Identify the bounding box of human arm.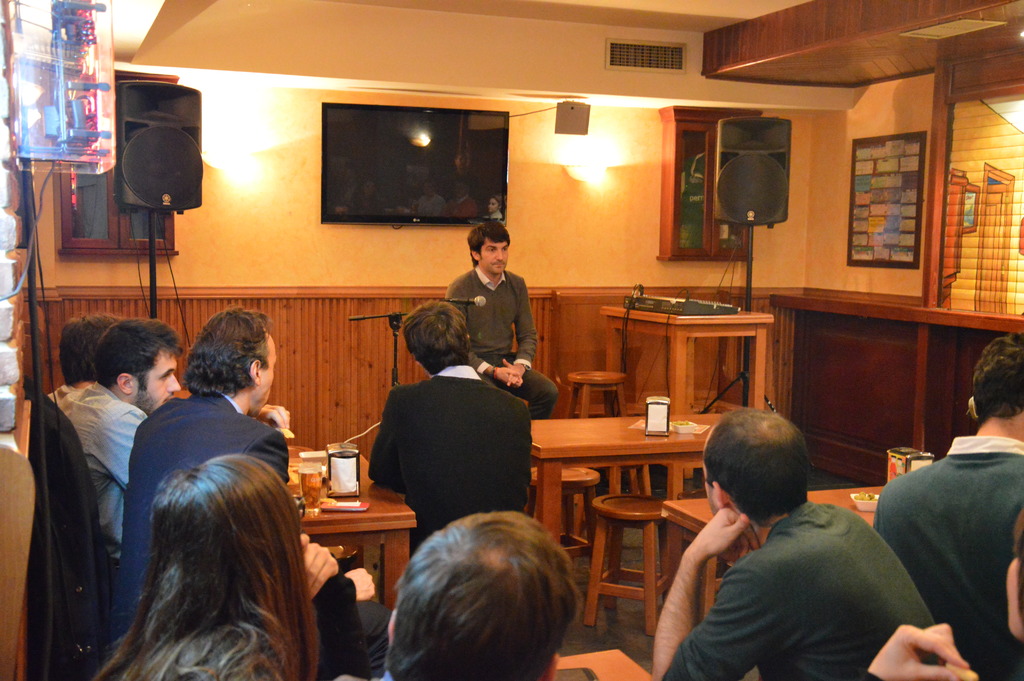
bbox=[309, 529, 374, 680].
